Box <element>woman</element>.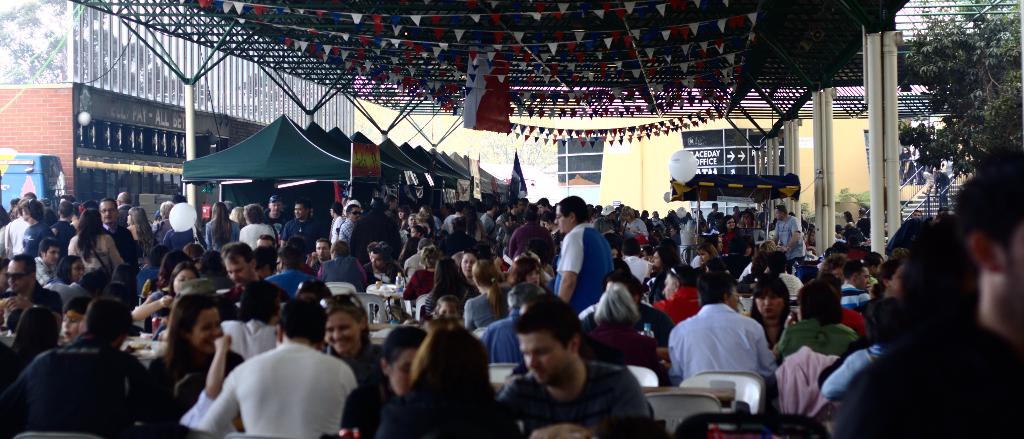
BBox(771, 283, 857, 368).
